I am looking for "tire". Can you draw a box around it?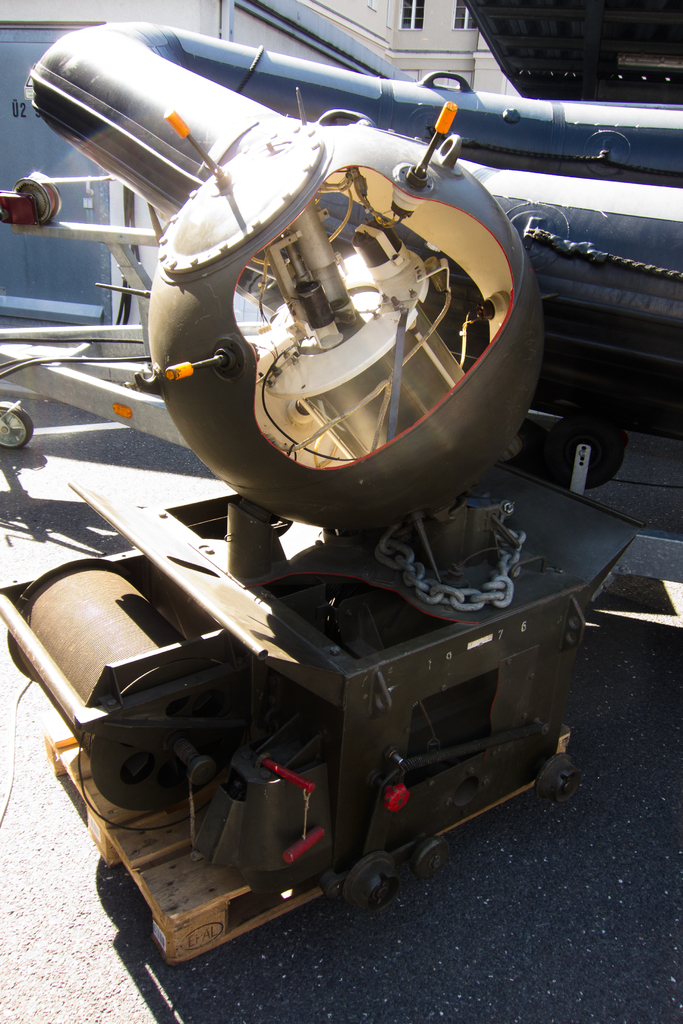
Sure, the bounding box is 98,856,158,942.
